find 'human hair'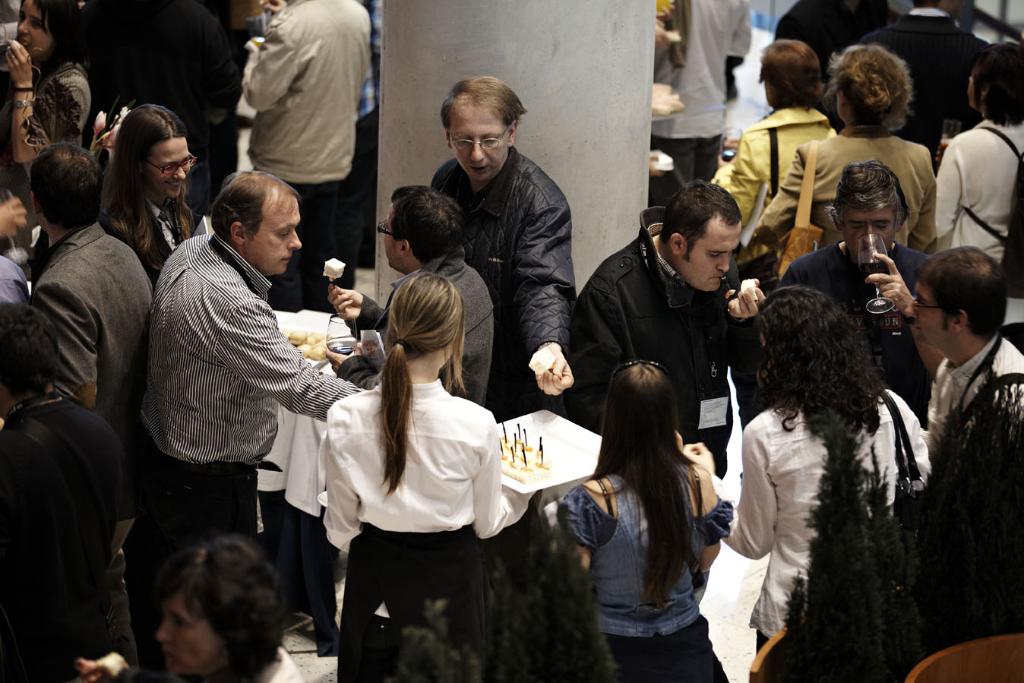
{"left": 441, "top": 74, "right": 530, "bottom": 135}
